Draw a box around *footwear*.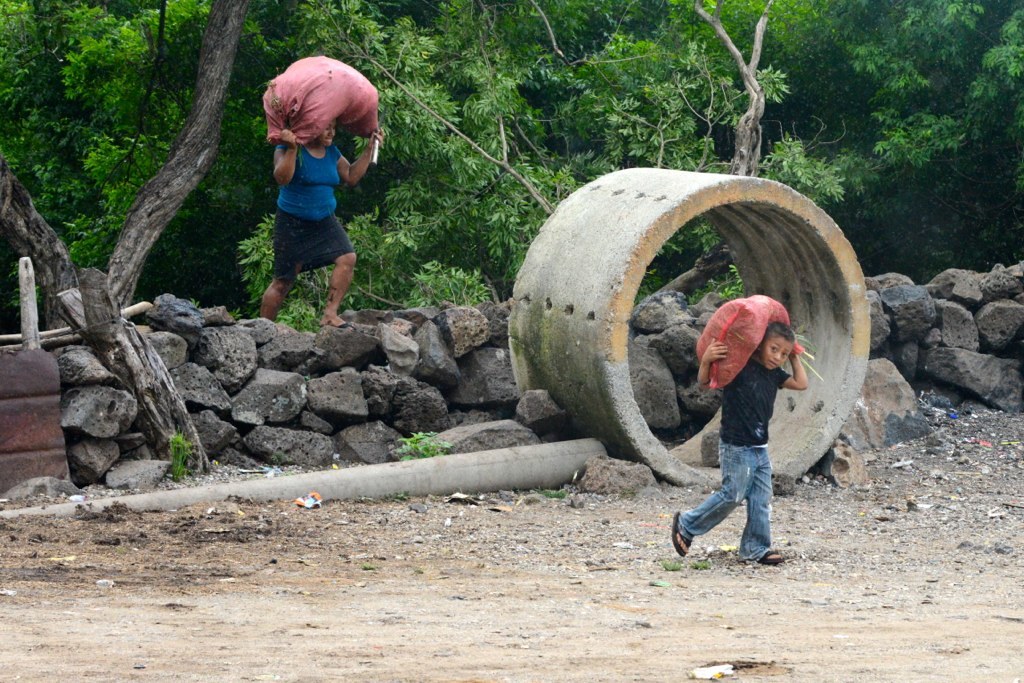
668:507:688:559.
